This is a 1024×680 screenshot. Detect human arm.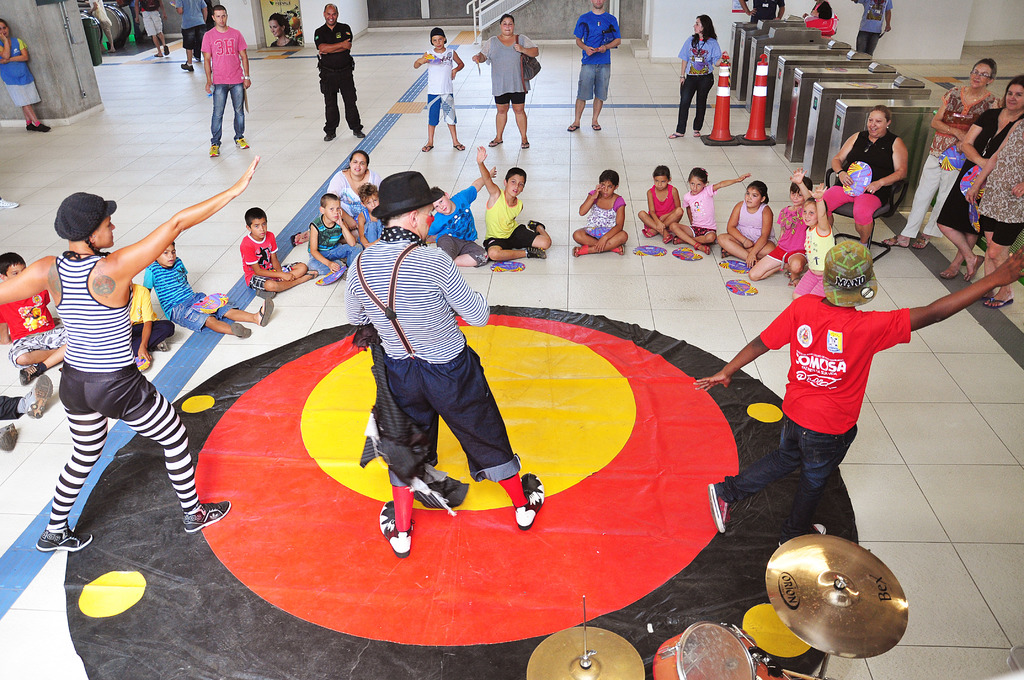
Rect(173, 2, 185, 17).
